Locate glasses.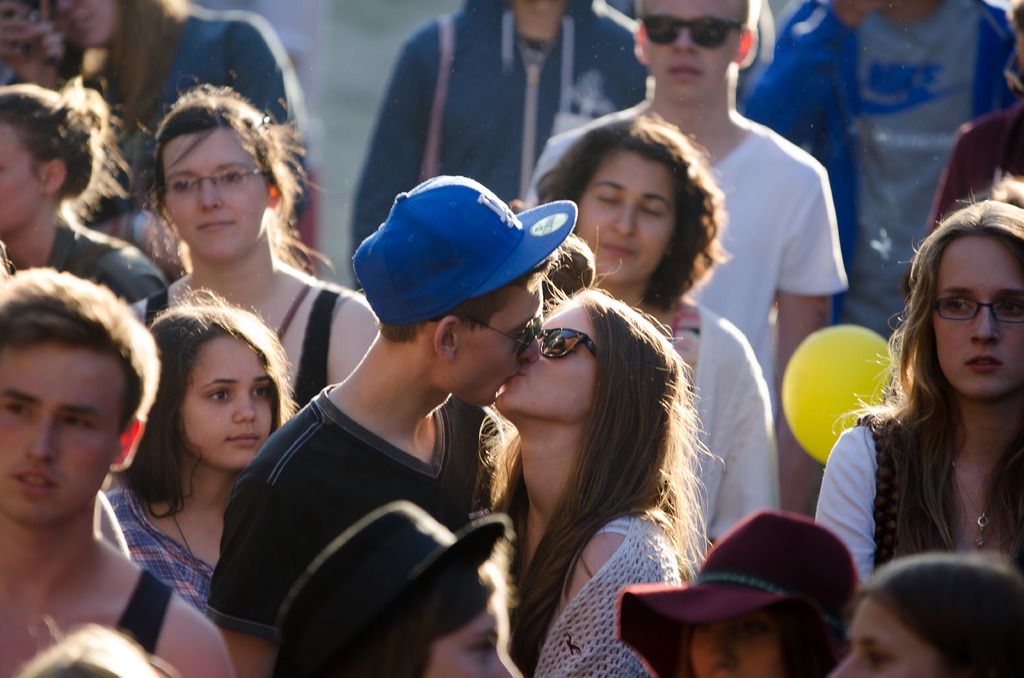
Bounding box: x1=164, y1=161, x2=268, y2=206.
